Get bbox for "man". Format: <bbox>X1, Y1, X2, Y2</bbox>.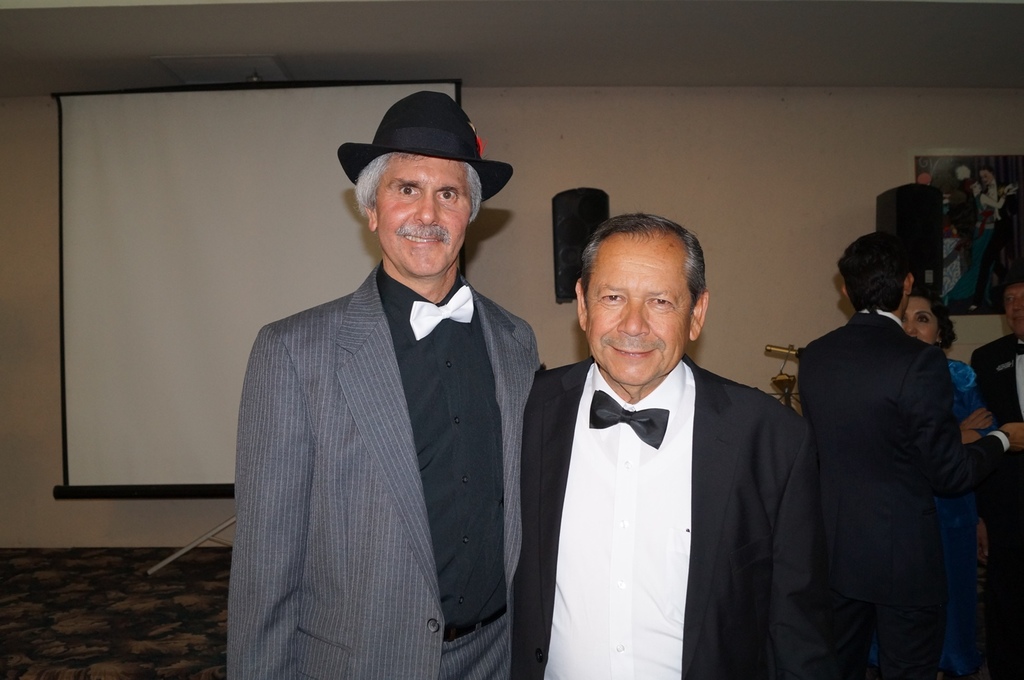
<bbox>517, 214, 816, 679</bbox>.
